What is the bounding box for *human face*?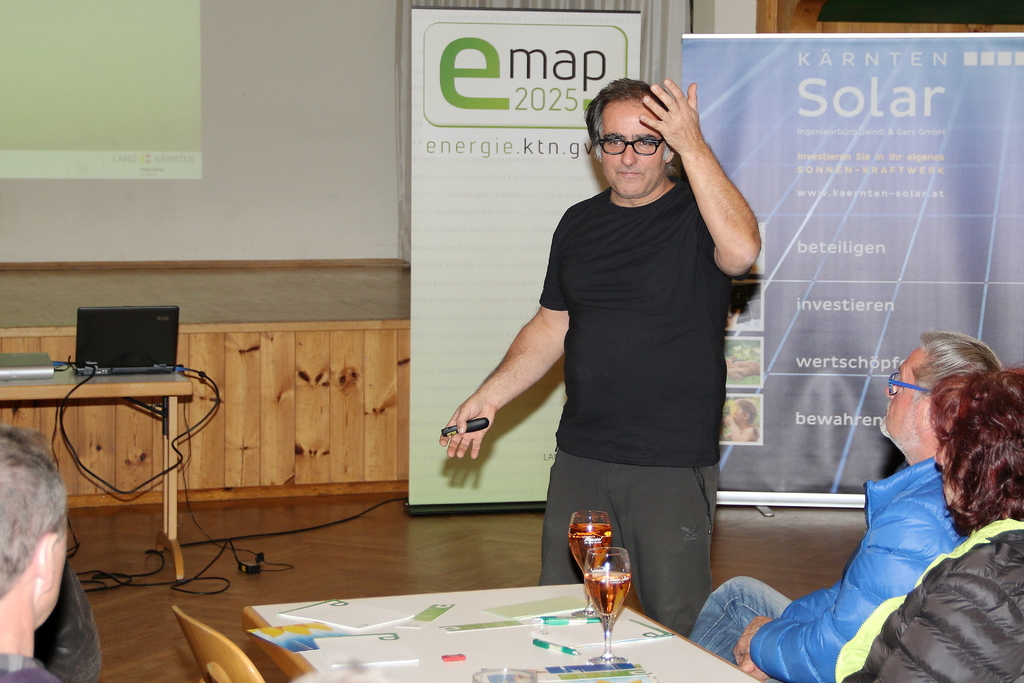
598, 99, 665, 197.
